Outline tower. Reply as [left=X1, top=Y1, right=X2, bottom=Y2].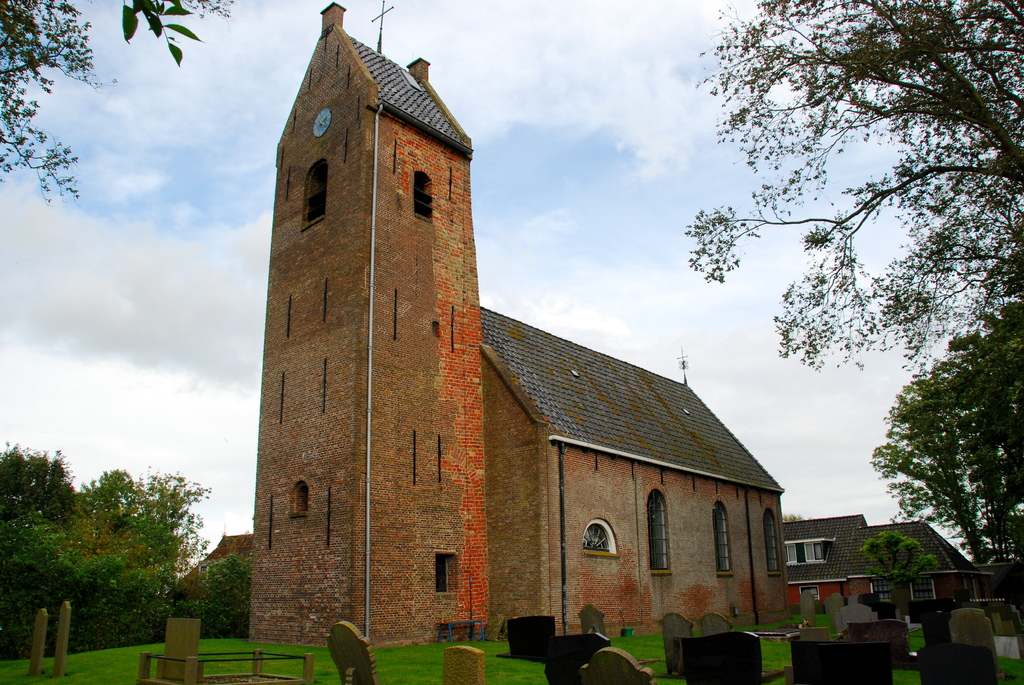
[left=244, top=0, right=786, bottom=648].
